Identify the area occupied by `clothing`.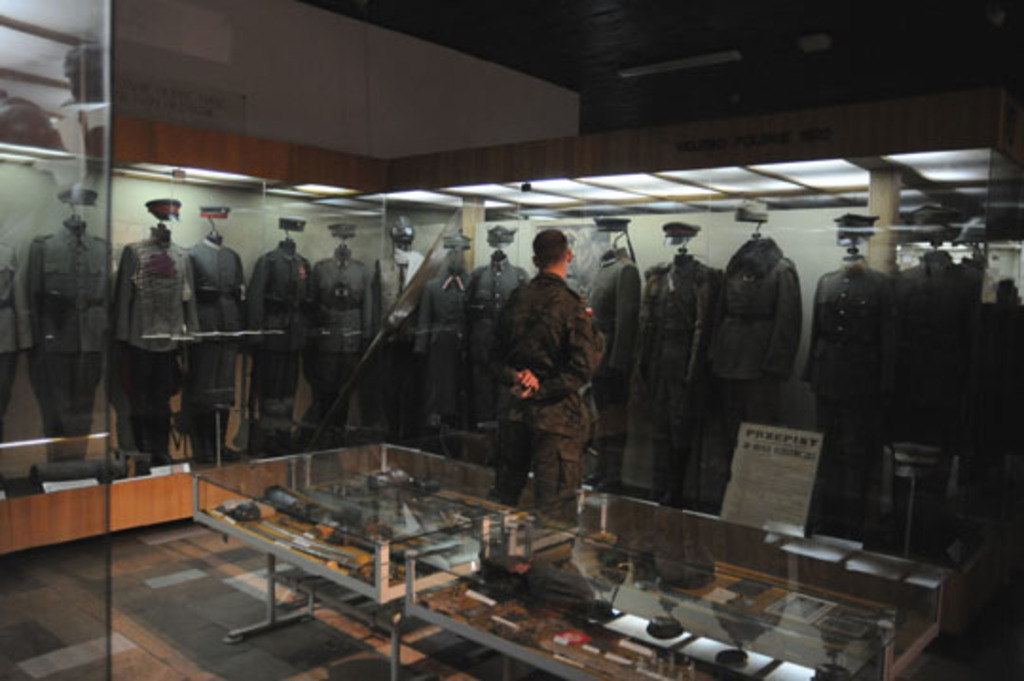
Area: (left=804, top=258, right=897, bottom=516).
